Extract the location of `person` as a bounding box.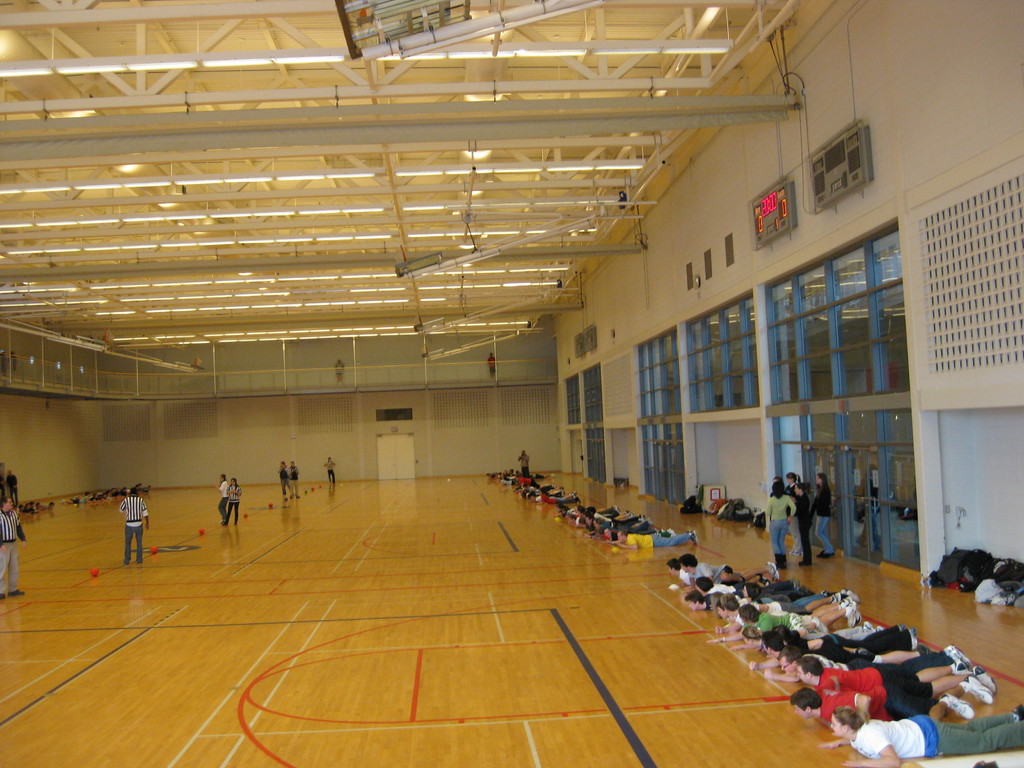
bbox=(762, 472, 801, 574).
